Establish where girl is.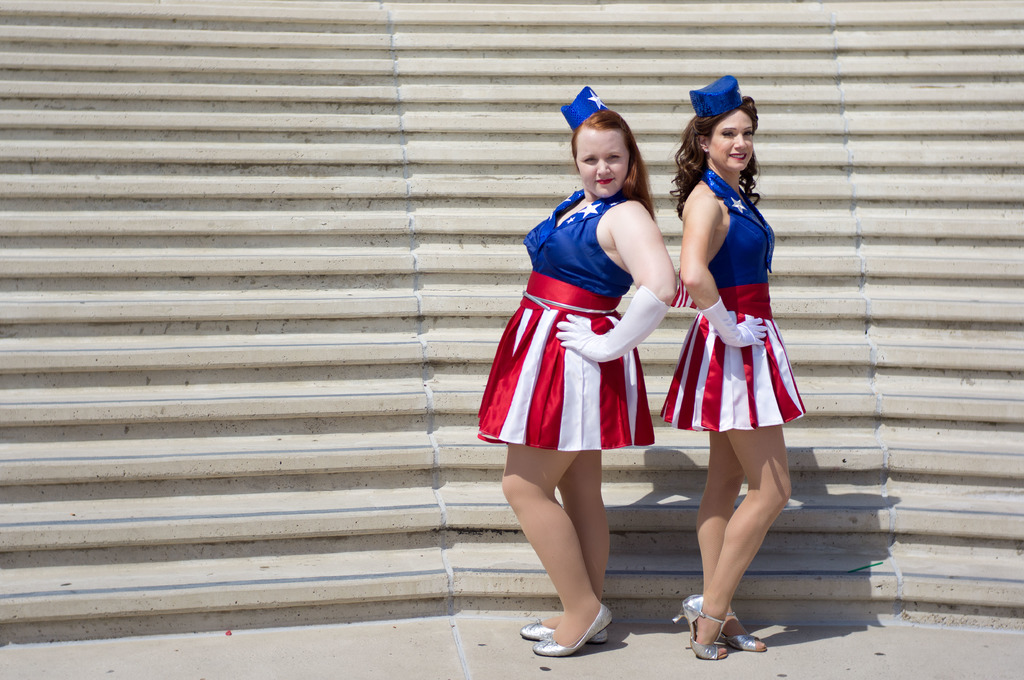
Established at [left=474, top=109, right=676, bottom=655].
